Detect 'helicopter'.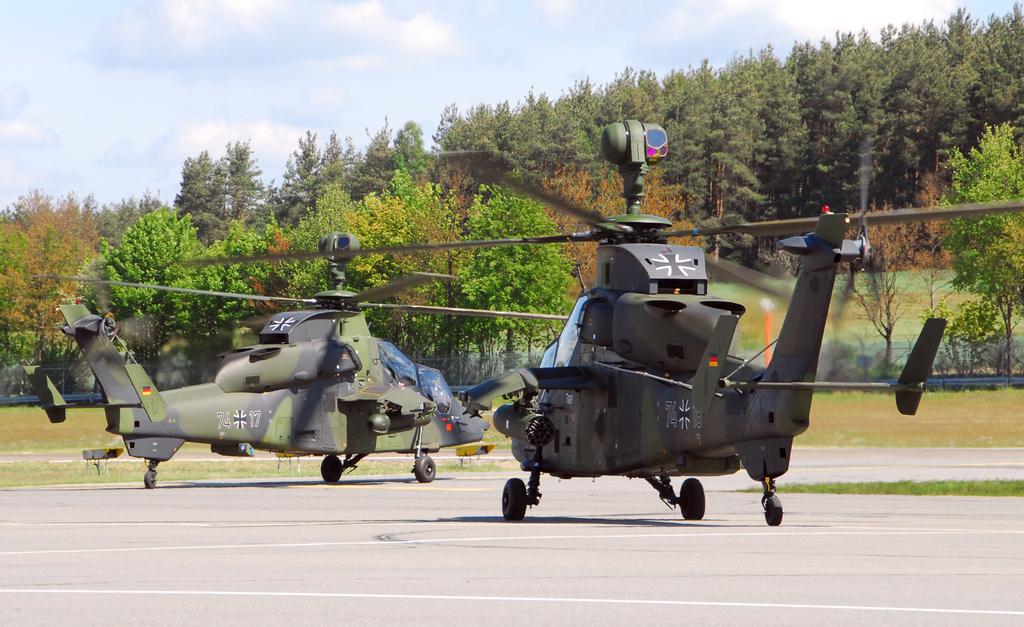
Detected at (left=23, top=270, right=569, bottom=491).
